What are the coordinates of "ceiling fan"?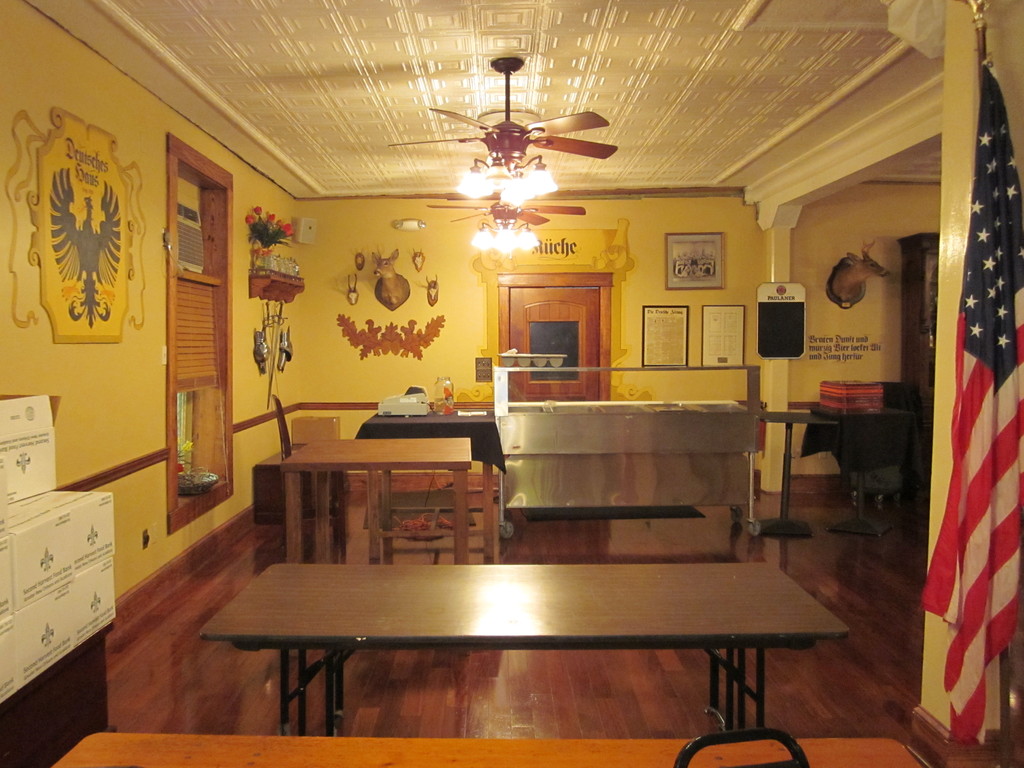
{"left": 428, "top": 201, "right": 589, "bottom": 259}.
